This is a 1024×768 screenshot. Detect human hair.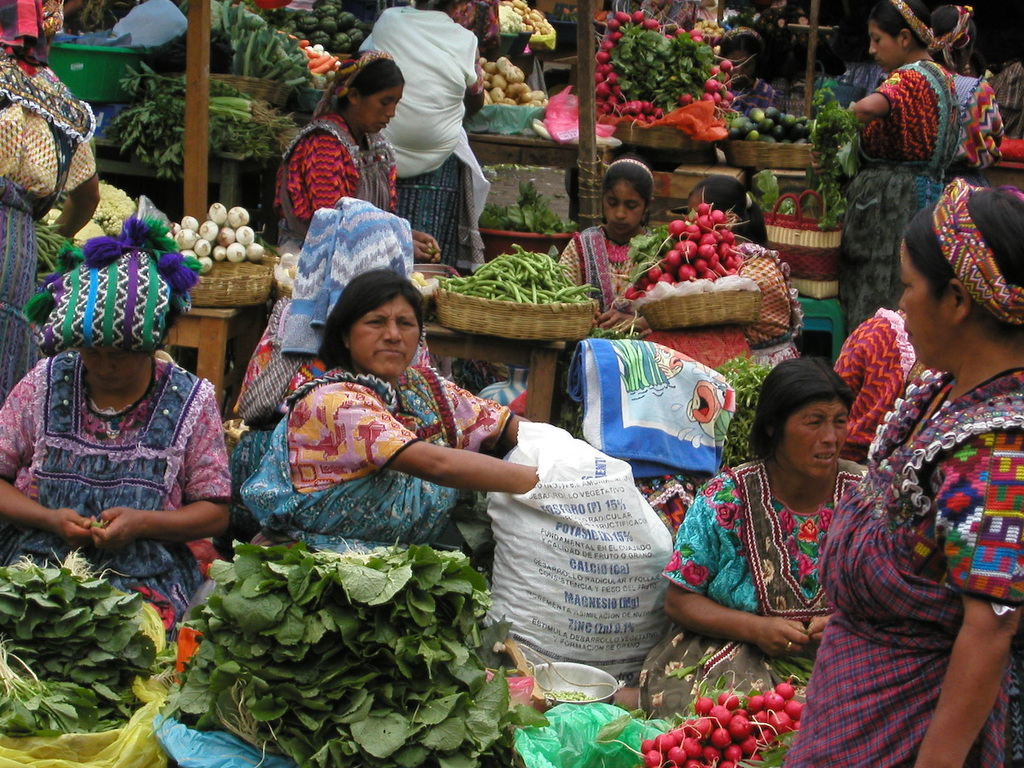
locate(928, 0, 975, 63).
